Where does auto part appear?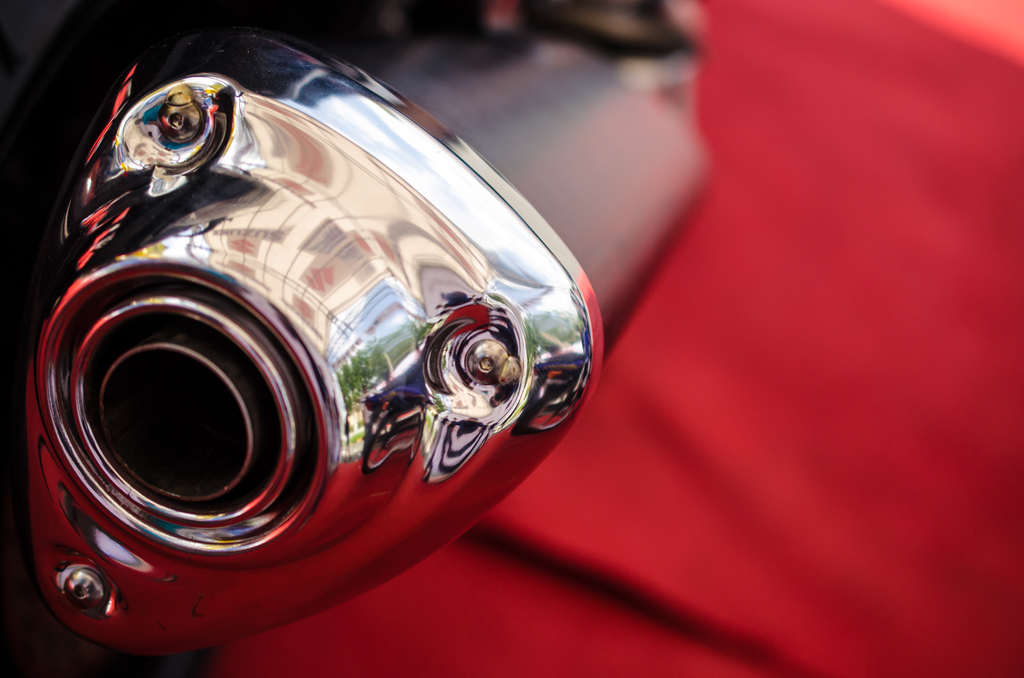
Appears at (4, 0, 714, 654).
